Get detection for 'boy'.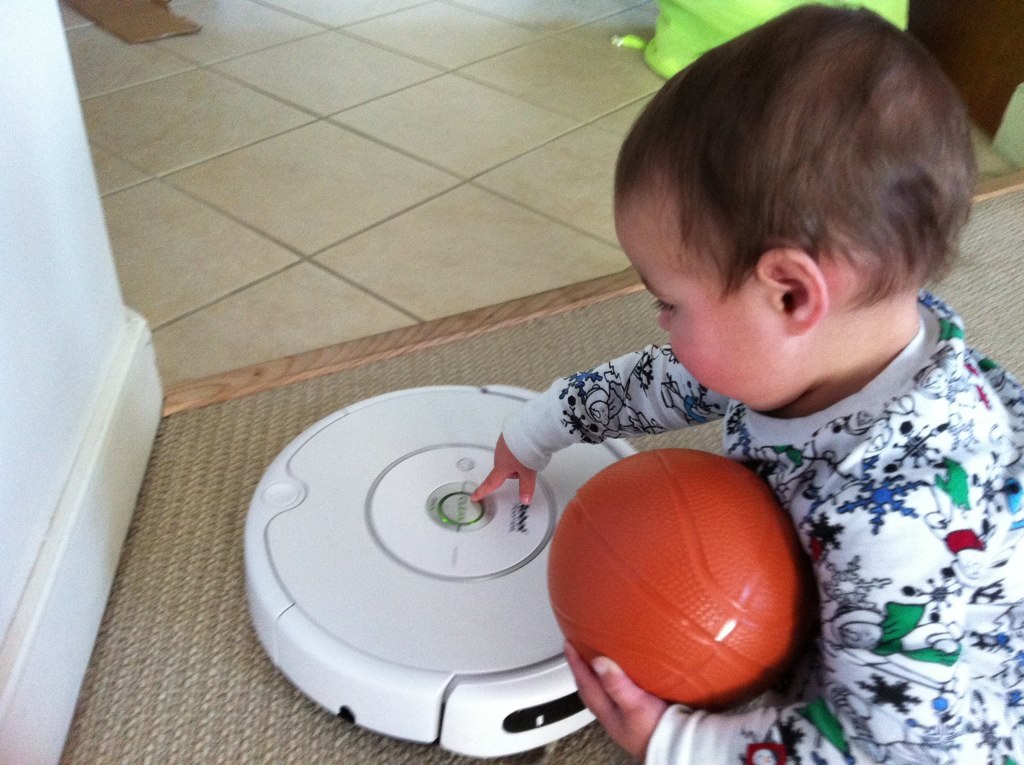
Detection: (x1=472, y1=0, x2=1023, y2=764).
